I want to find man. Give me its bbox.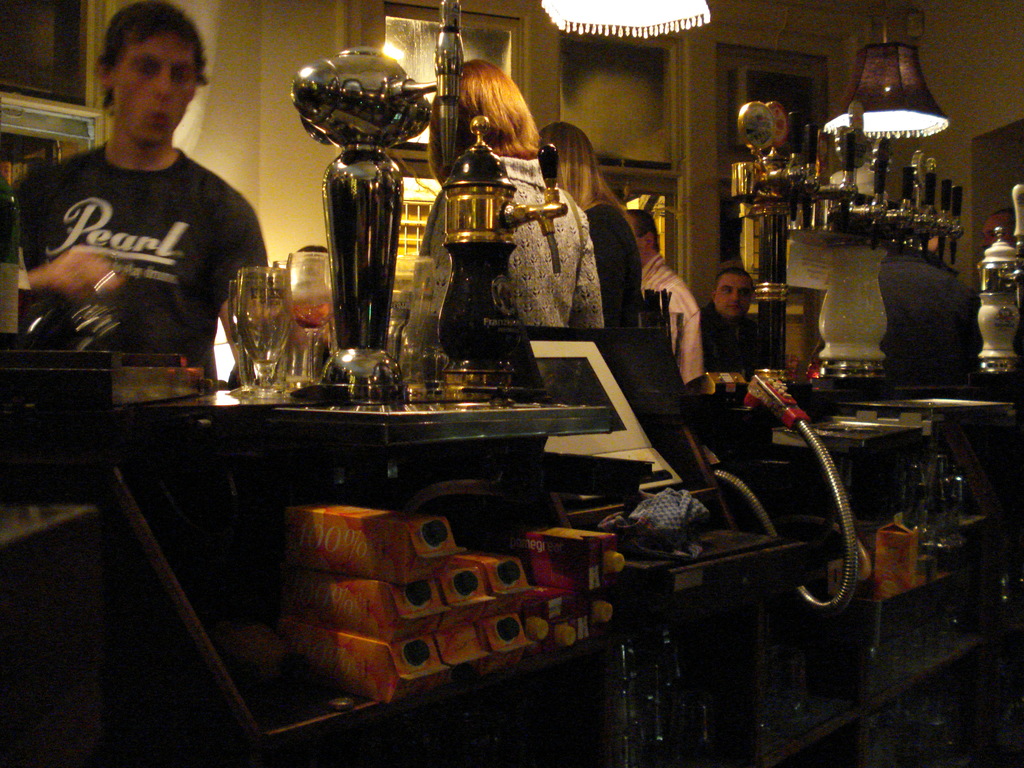
[637, 207, 705, 383].
